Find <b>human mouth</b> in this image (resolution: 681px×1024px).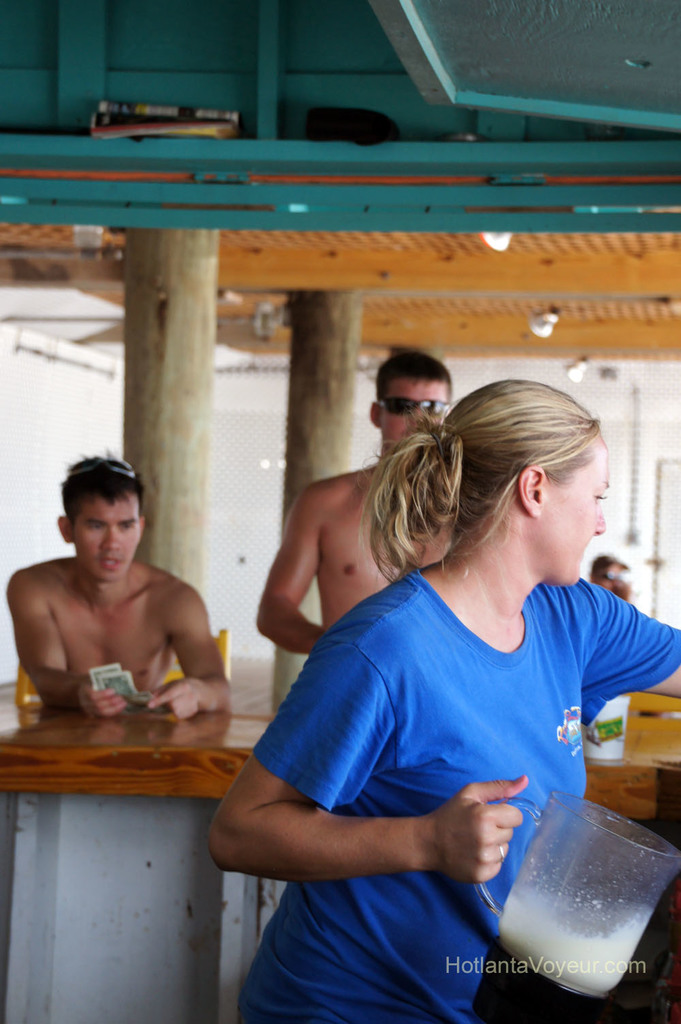
{"x1": 106, "y1": 559, "x2": 123, "y2": 568}.
